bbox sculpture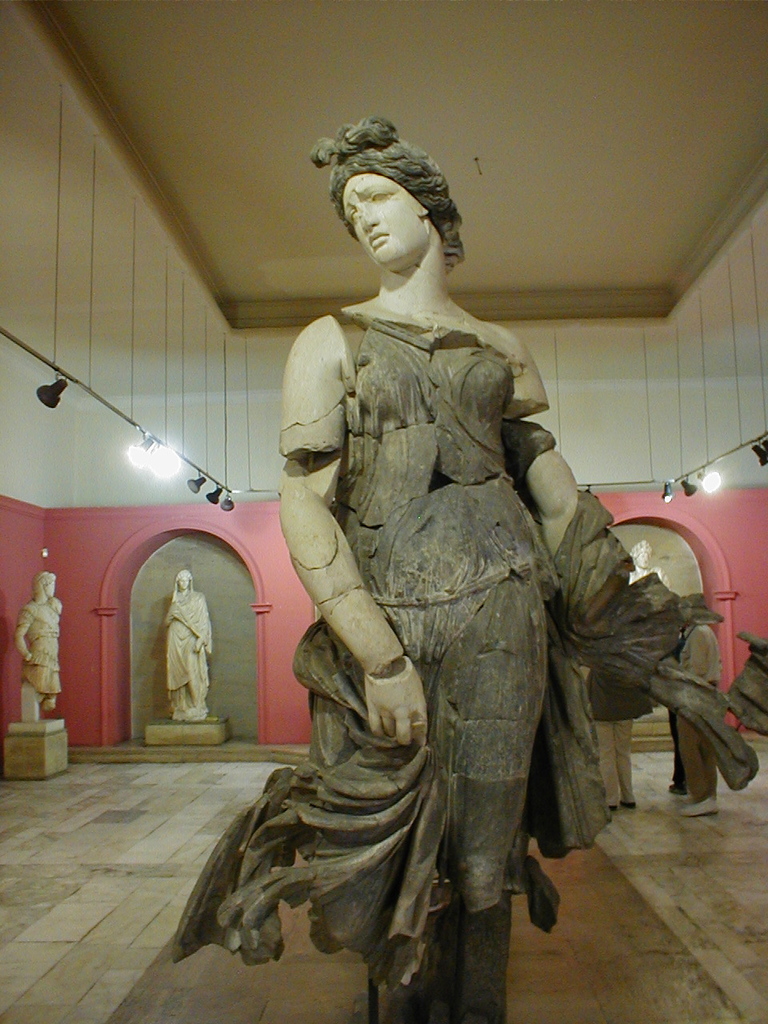
[263,103,582,928]
